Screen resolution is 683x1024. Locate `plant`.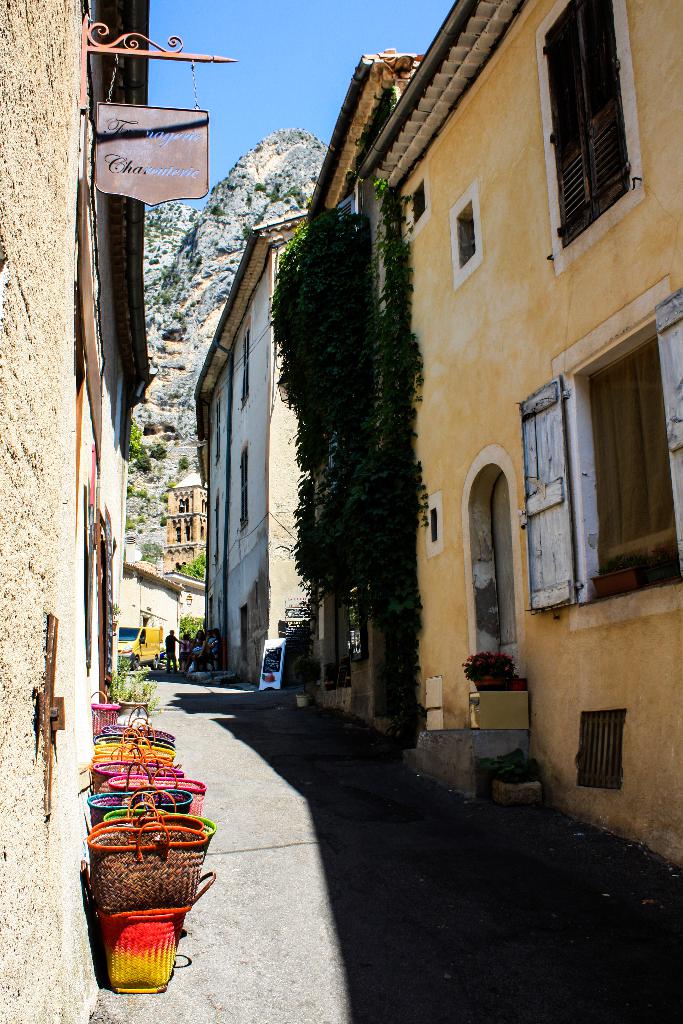
x1=173, y1=266, x2=180, y2=283.
